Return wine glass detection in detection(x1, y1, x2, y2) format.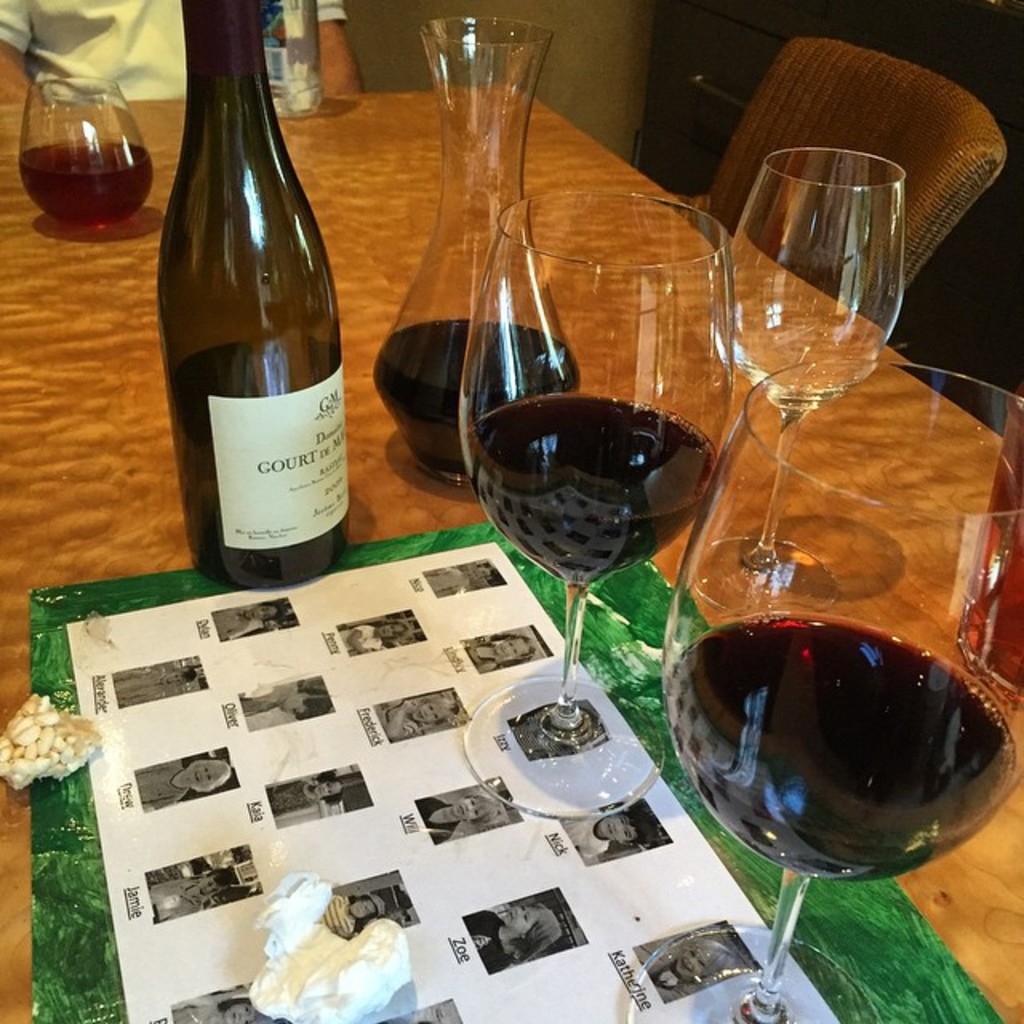
detection(704, 141, 907, 610).
